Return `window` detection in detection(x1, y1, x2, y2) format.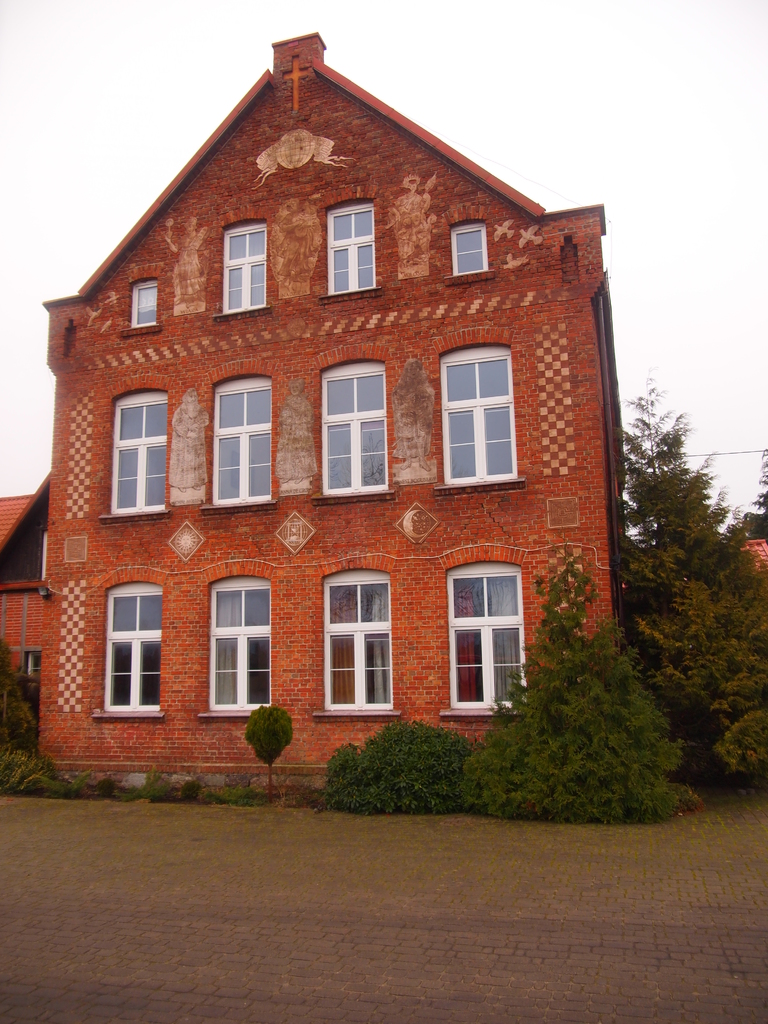
detection(27, 650, 44, 676).
